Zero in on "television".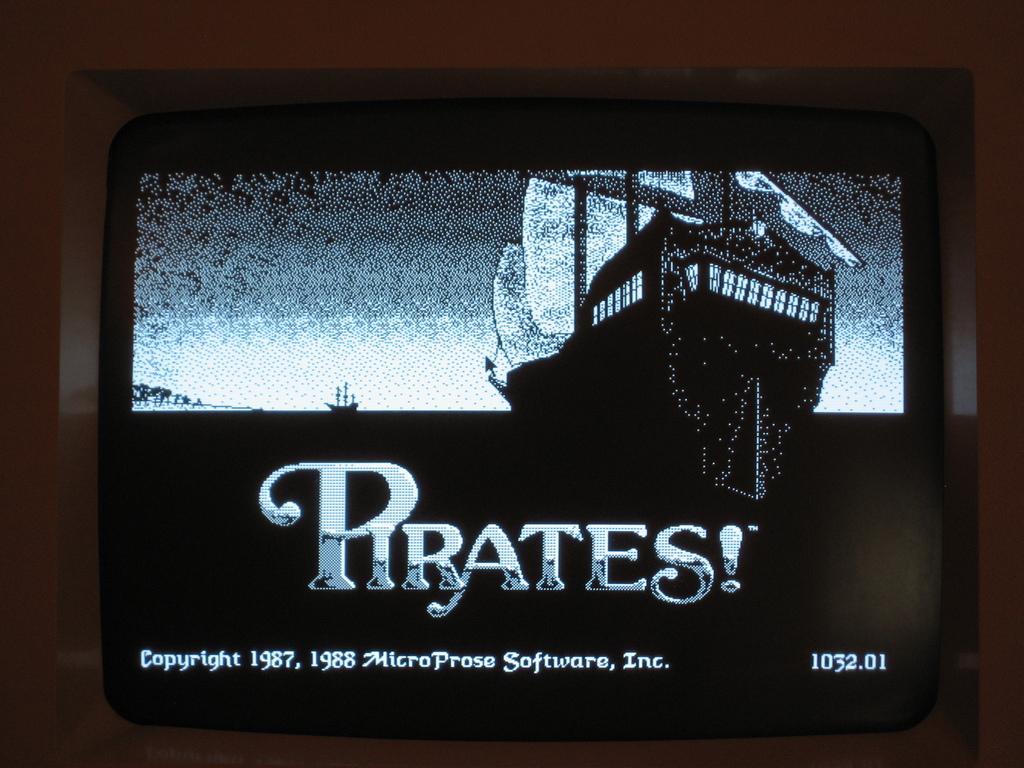
Zeroed in: x1=112 y1=102 x2=932 y2=726.
